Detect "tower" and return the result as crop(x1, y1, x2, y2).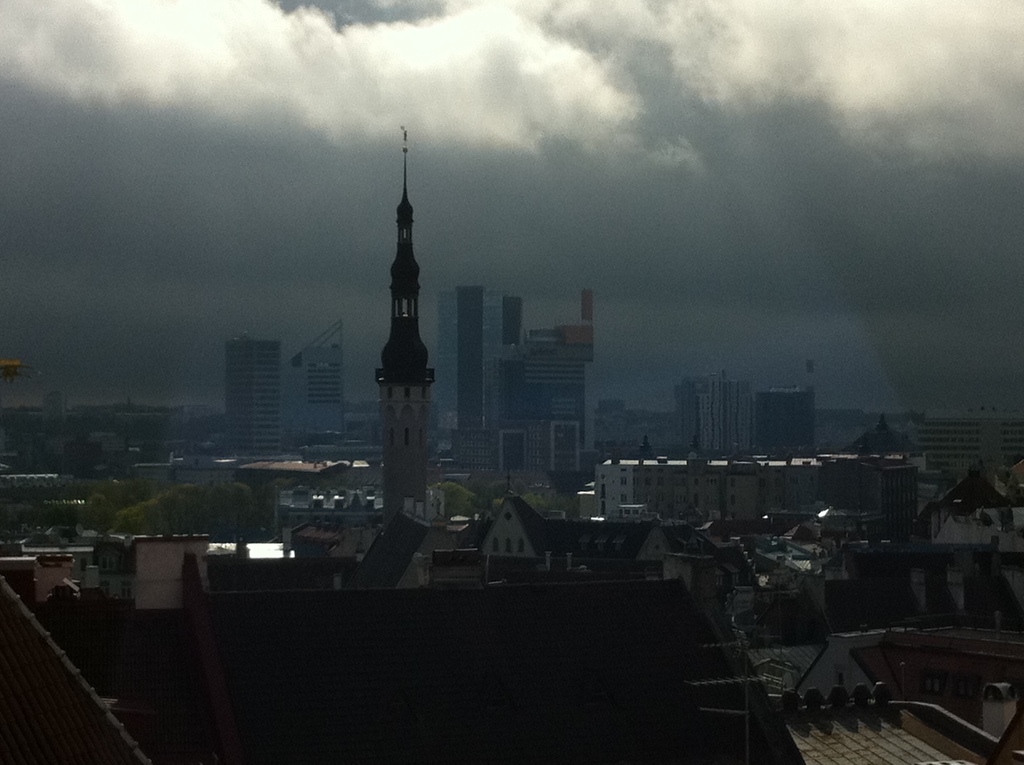
crop(751, 356, 817, 462).
